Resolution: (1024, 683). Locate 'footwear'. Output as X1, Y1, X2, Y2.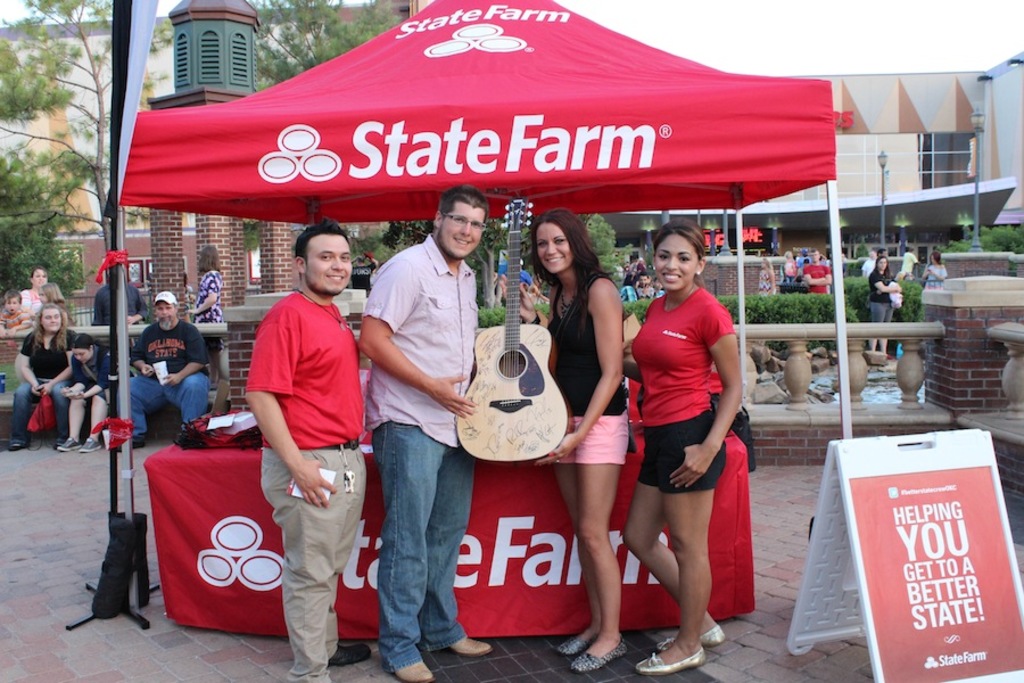
52, 437, 67, 446.
